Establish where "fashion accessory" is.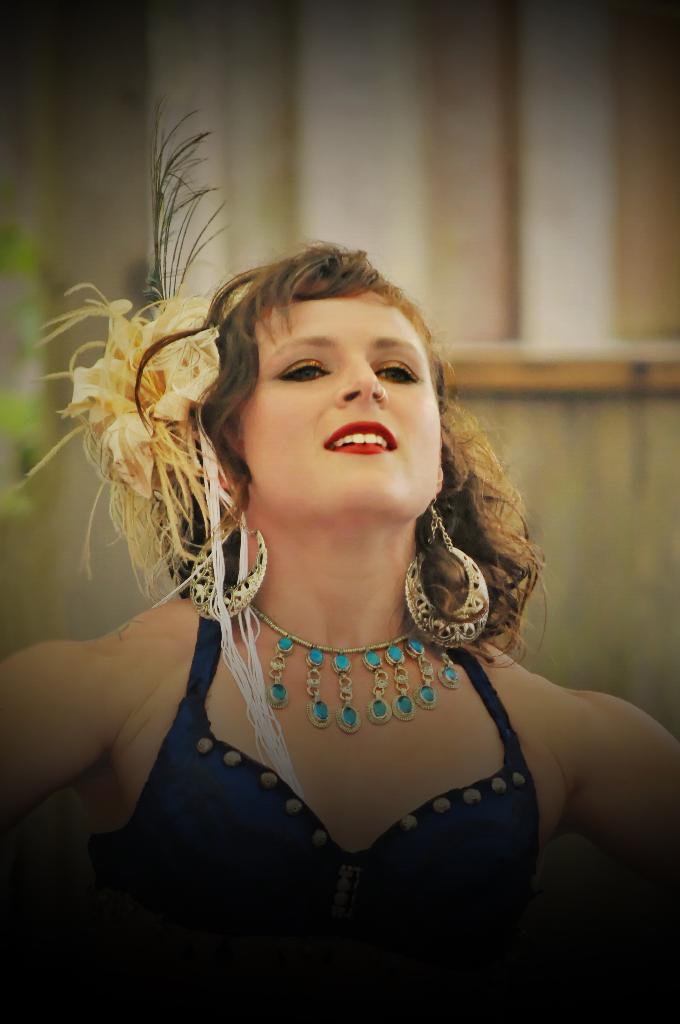
Established at 245, 607, 464, 732.
